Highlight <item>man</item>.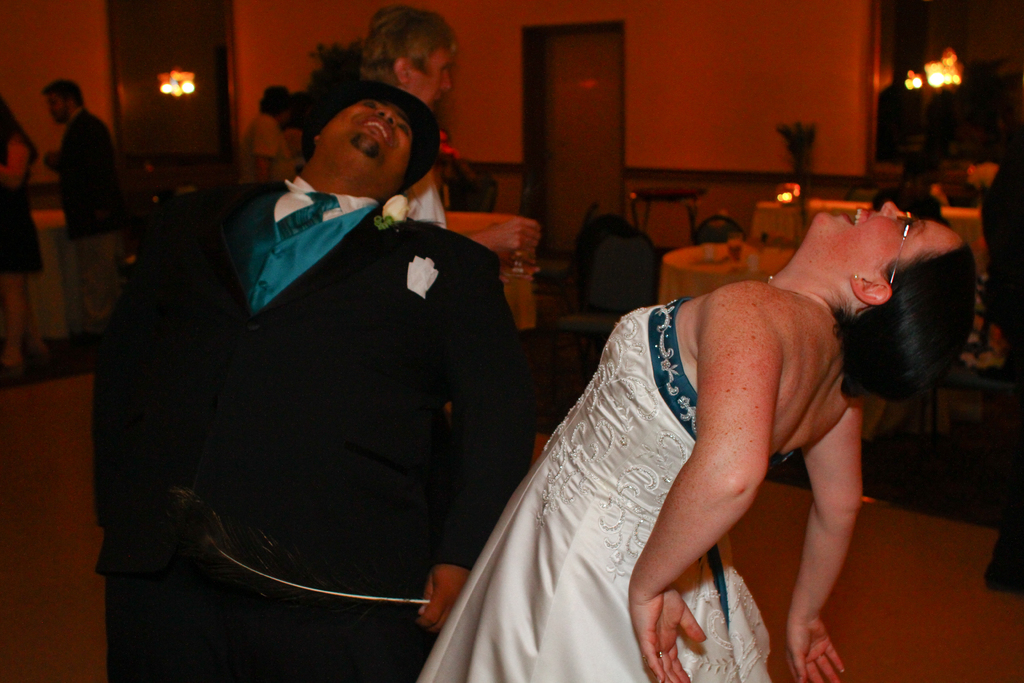
Highlighted region: detection(38, 78, 120, 354).
